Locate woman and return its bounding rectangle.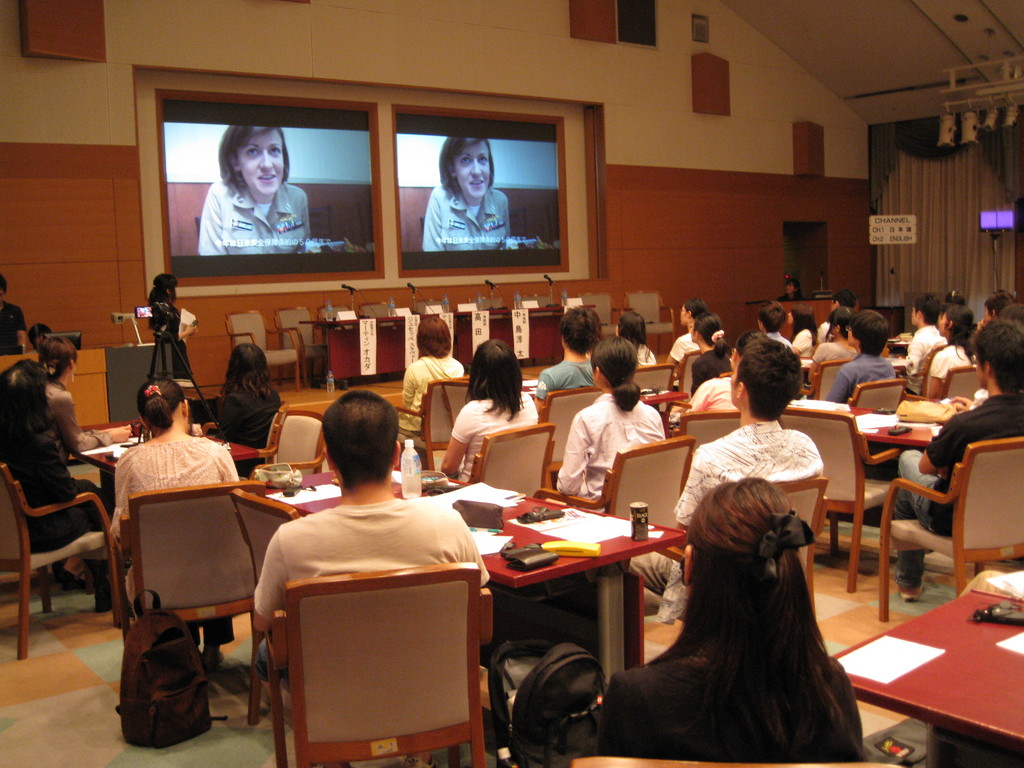
{"x1": 442, "y1": 339, "x2": 541, "y2": 485}.
